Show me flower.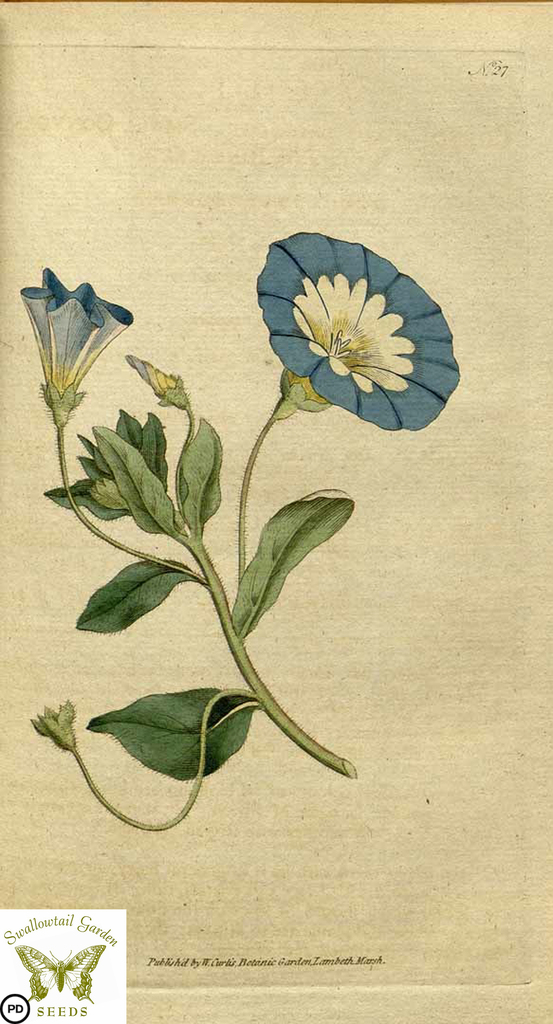
flower is here: rect(258, 226, 463, 433).
